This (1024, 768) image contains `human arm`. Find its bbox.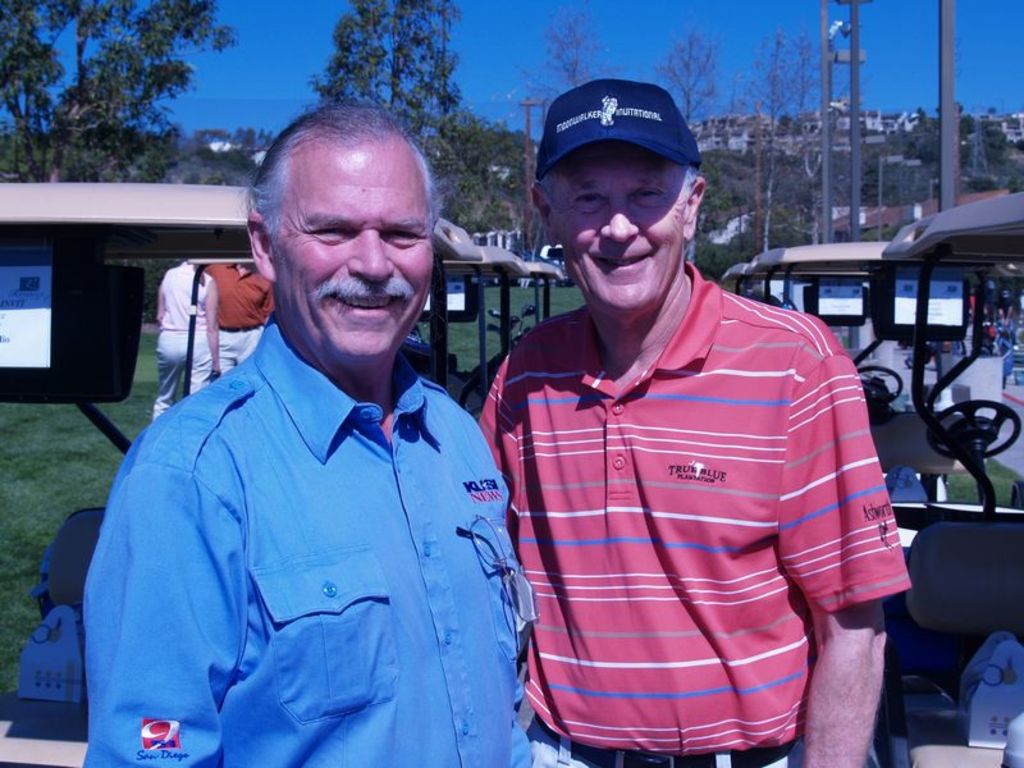
BBox(159, 274, 166, 325).
